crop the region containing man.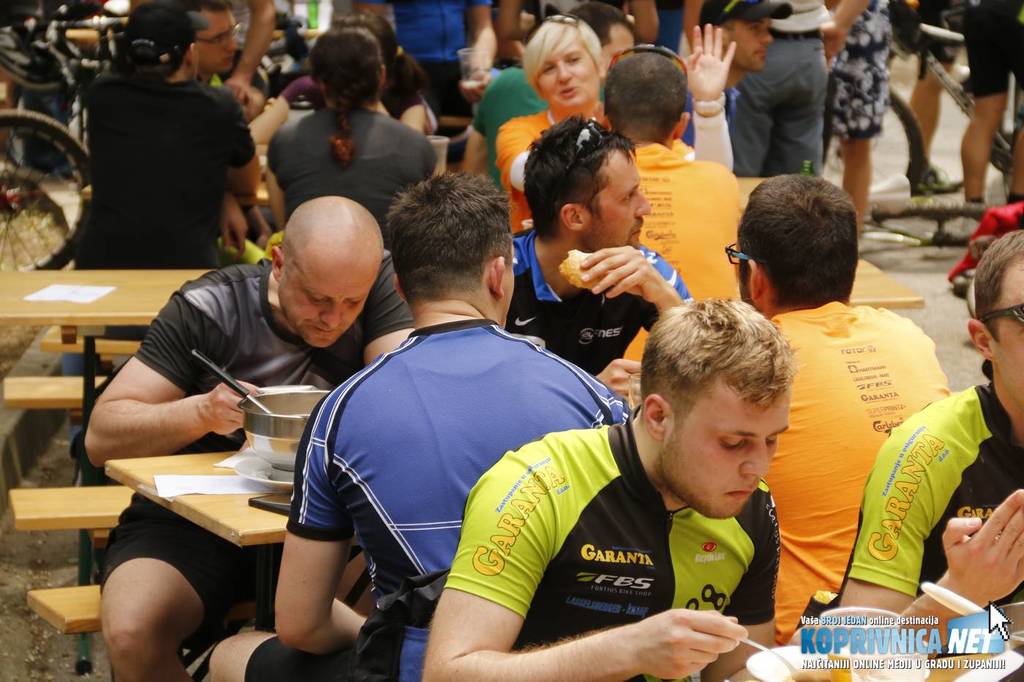
Crop region: 81 192 415 681.
